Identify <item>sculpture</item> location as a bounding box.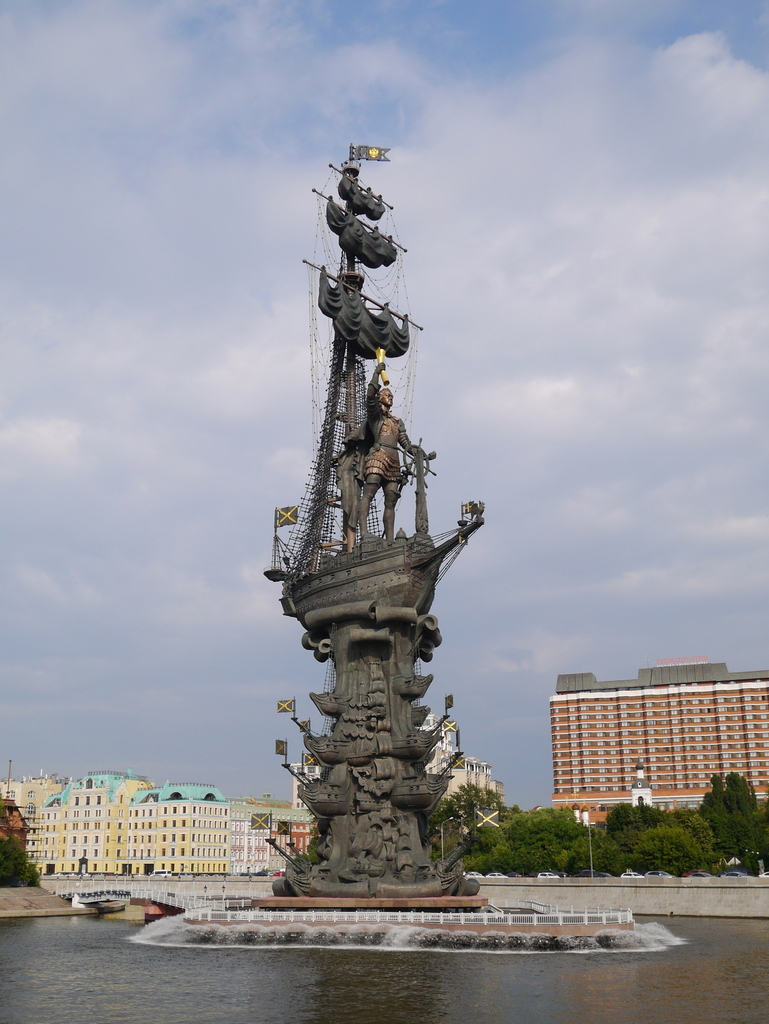
(258, 147, 493, 894).
